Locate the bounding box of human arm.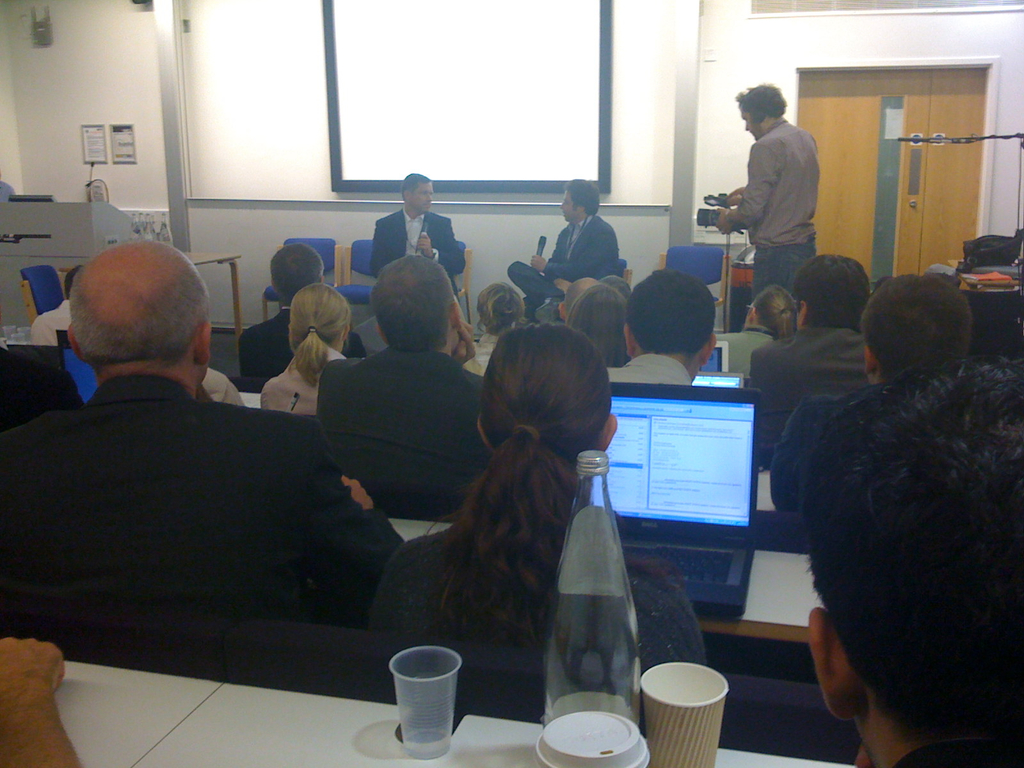
Bounding box: [x1=449, y1=314, x2=479, y2=367].
